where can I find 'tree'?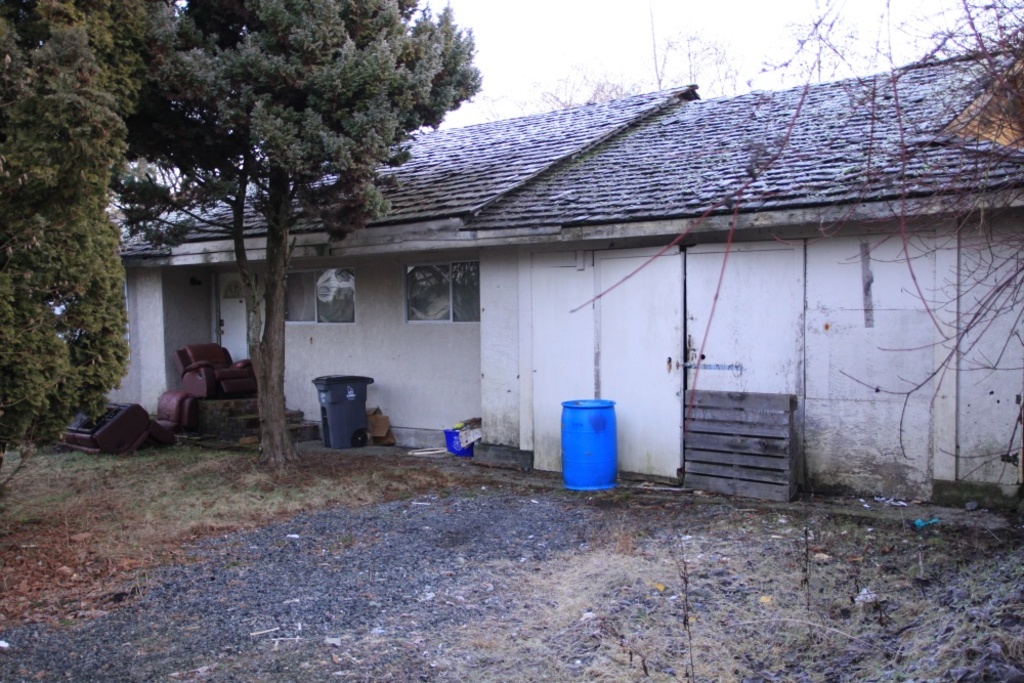
You can find it at (x1=564, y1=0, x2=1023, y2=562).
